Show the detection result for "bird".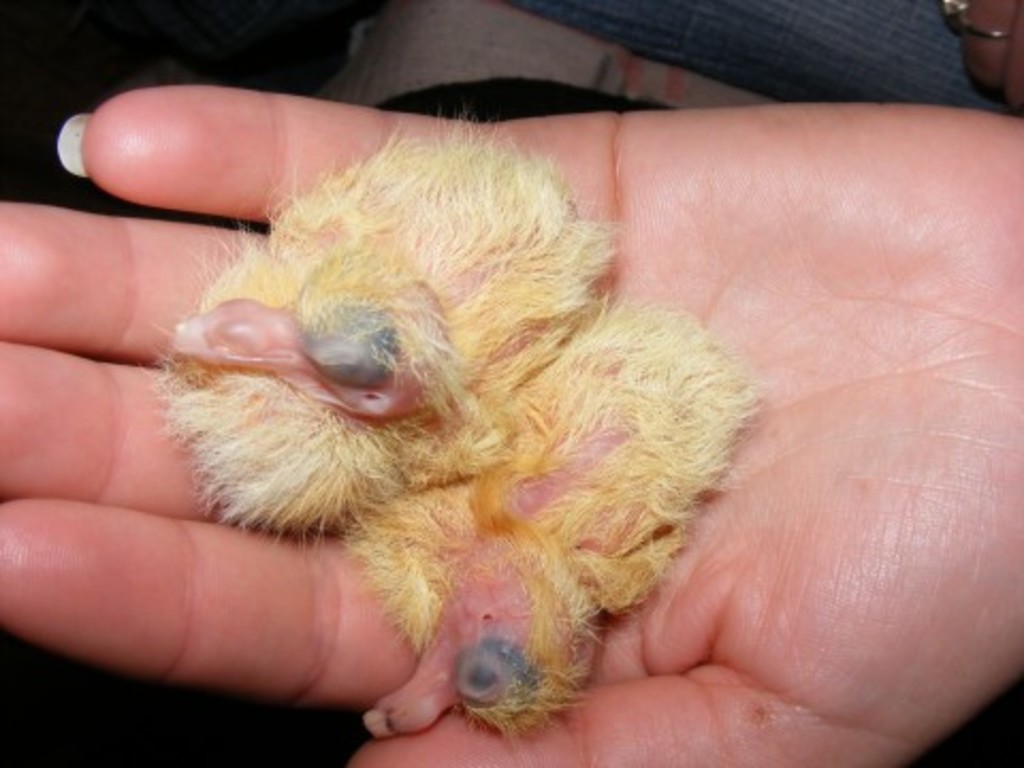
box=[358, 288, 777, 736].
